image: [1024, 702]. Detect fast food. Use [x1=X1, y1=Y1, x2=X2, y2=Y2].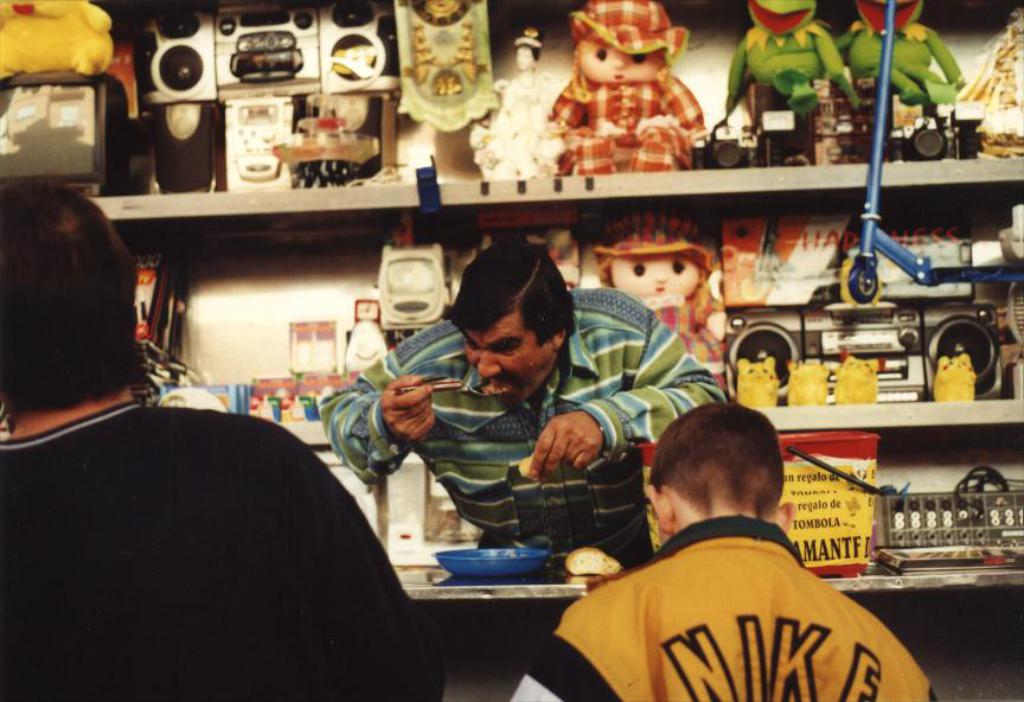
[x1=564, y1=543, x2=622, y2=579].
